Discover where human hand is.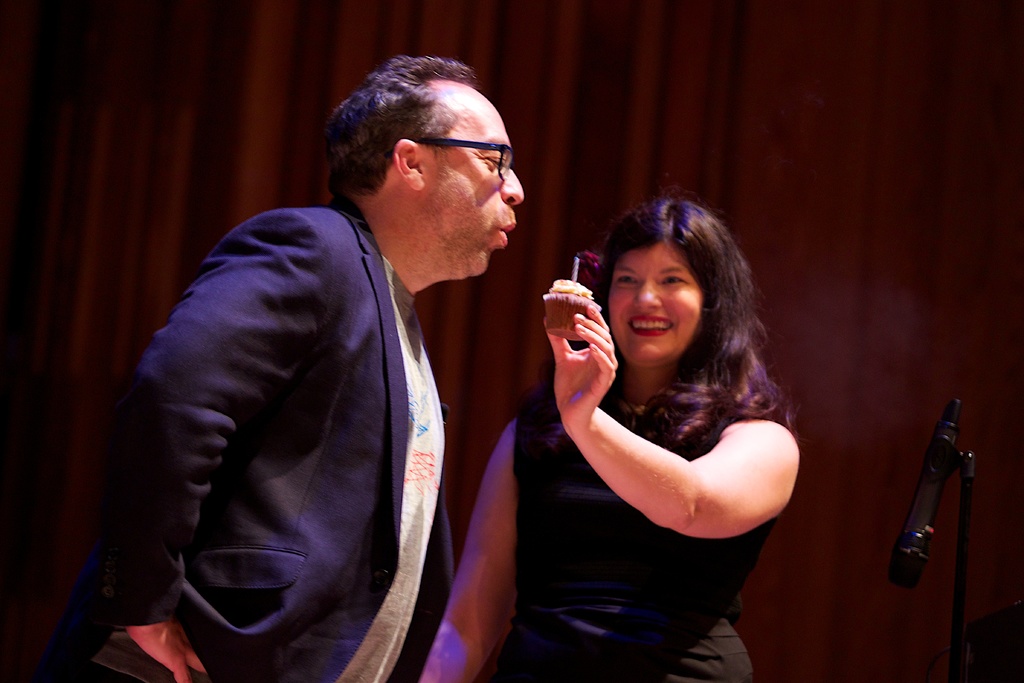
Discovered at detection(124, 621, 209, 682).
